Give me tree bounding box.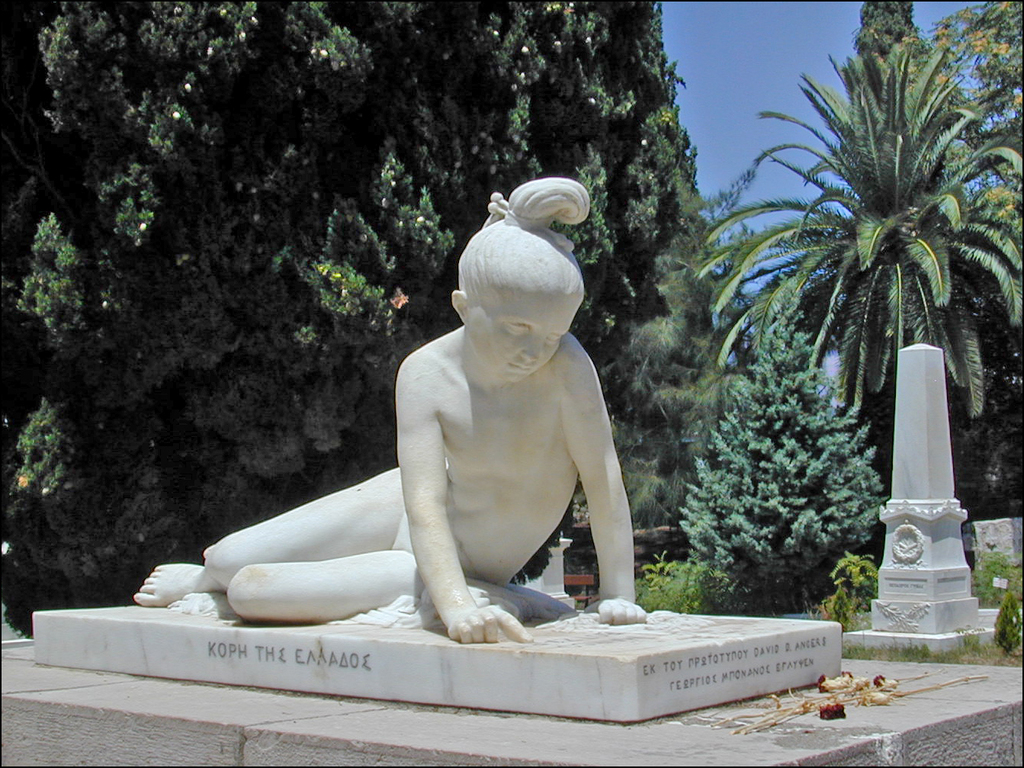
BBox(0, 0, 754, 639).
